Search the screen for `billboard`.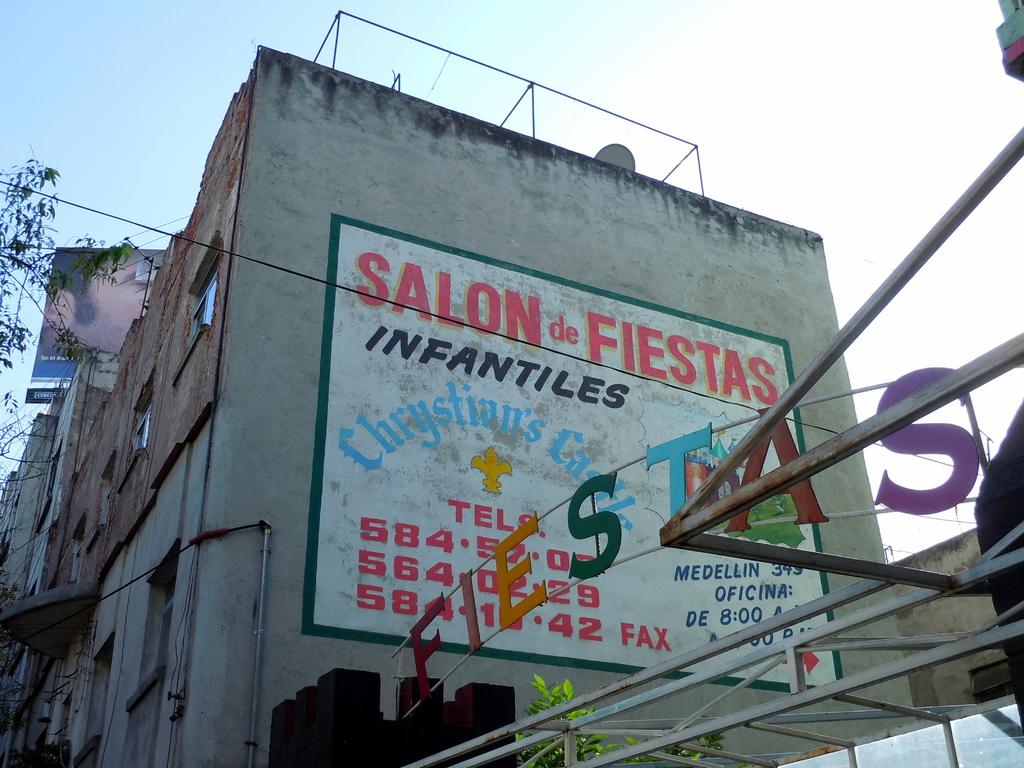
Found at [left=26, top=245, right=199, bottom=403].
